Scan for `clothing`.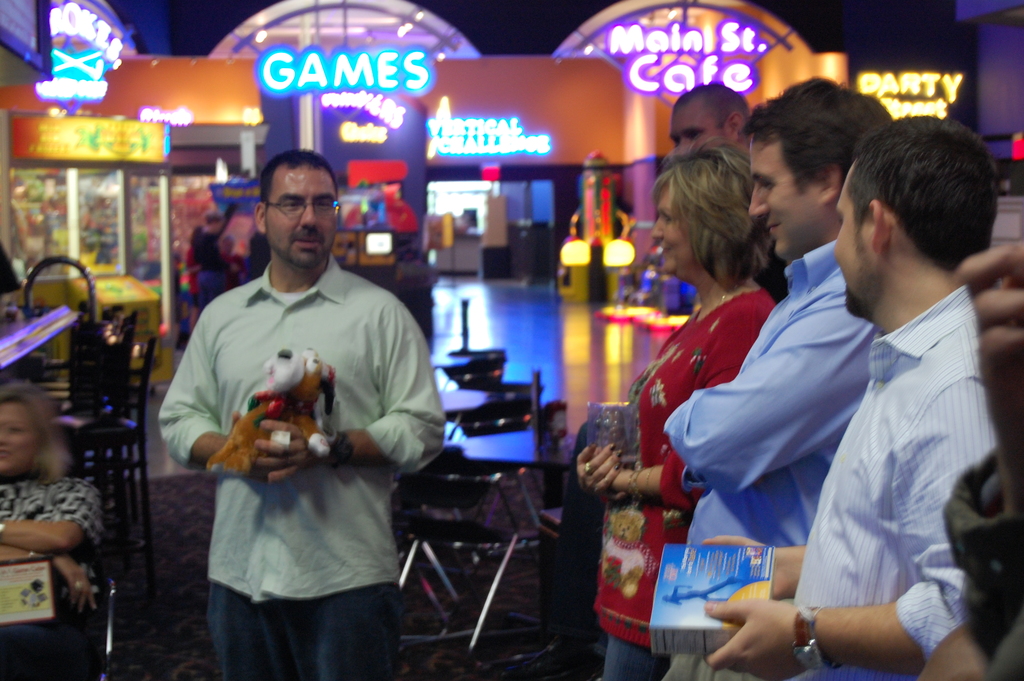
Scan result: (173, 215, 433, 651).
